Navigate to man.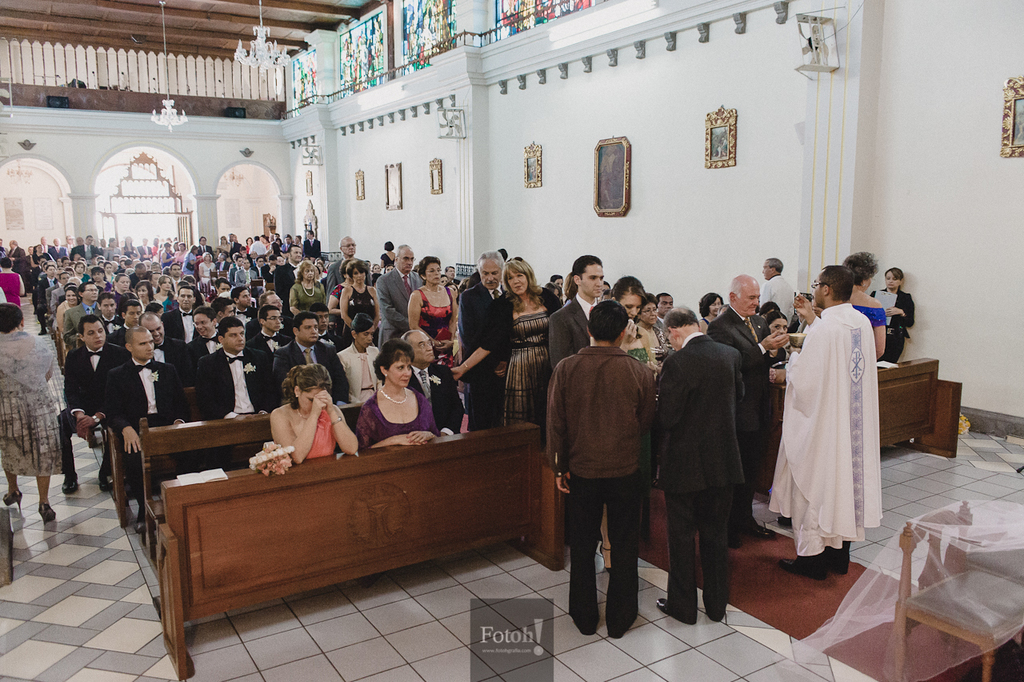
Navigation target: bbox=(658, 294, 675, 356).
